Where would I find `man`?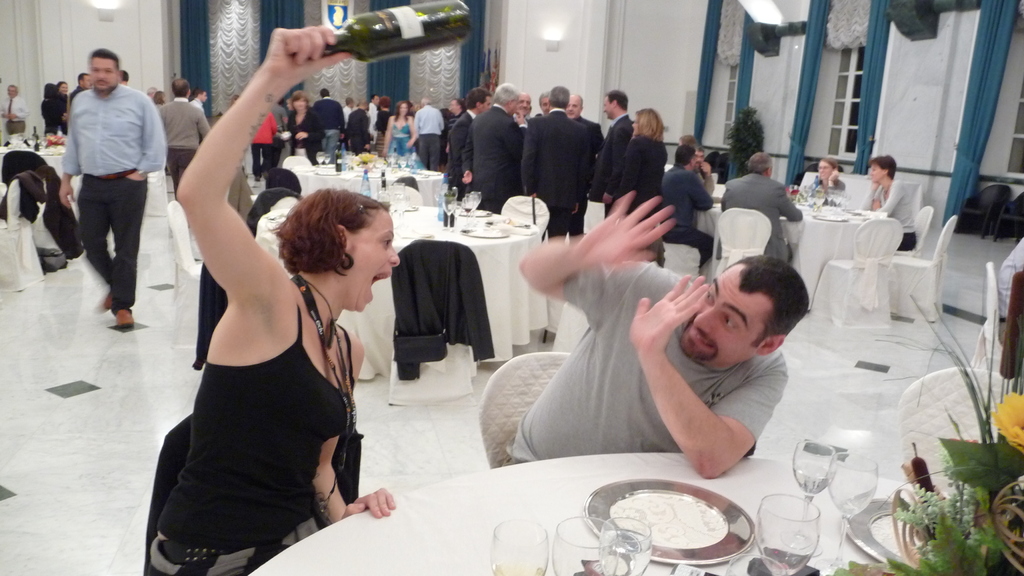
At [447,87,493,200].
